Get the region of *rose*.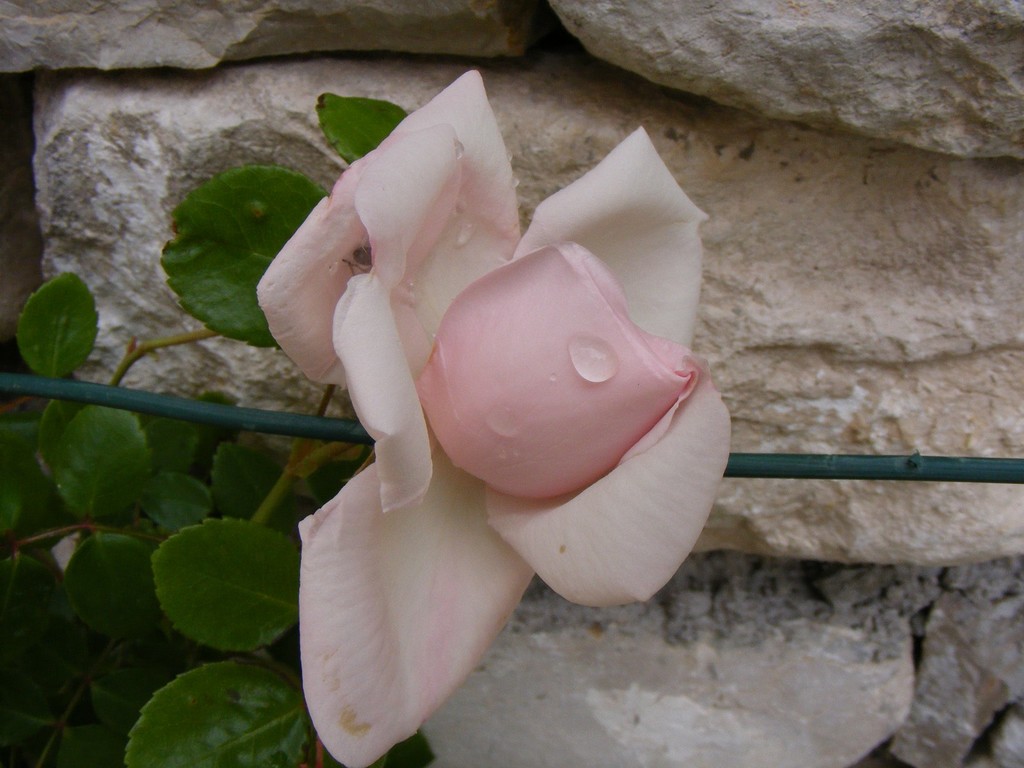
detection(253, 69, 730, 767).
